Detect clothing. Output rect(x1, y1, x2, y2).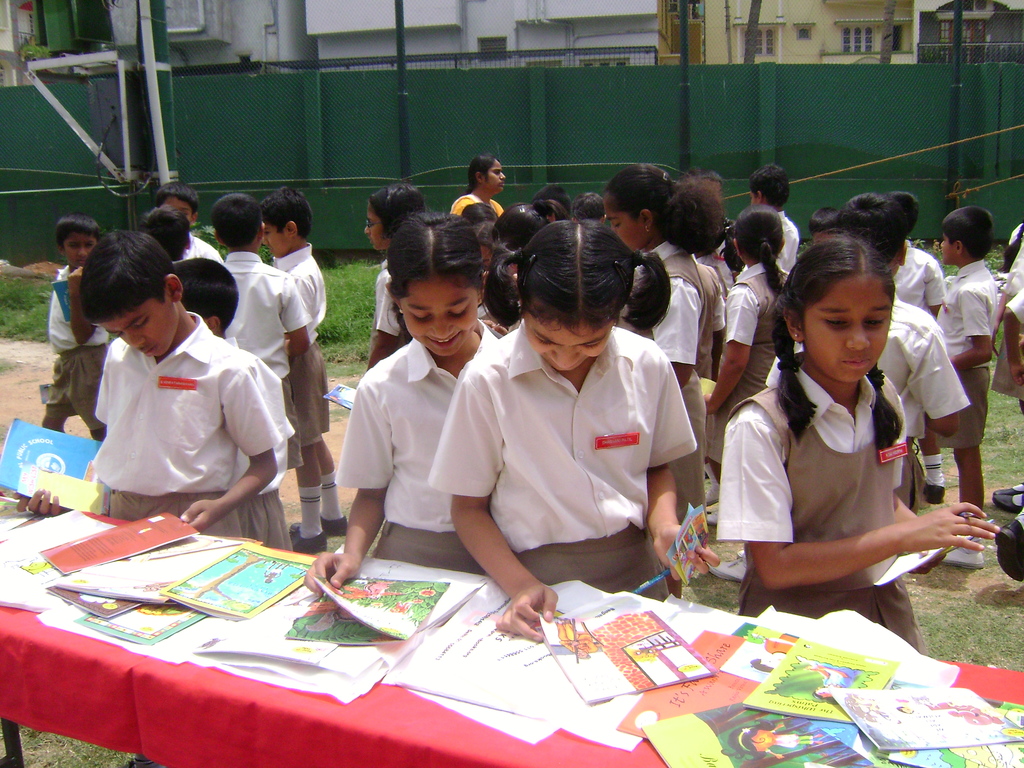
rect(223, 337, 298, 552).
